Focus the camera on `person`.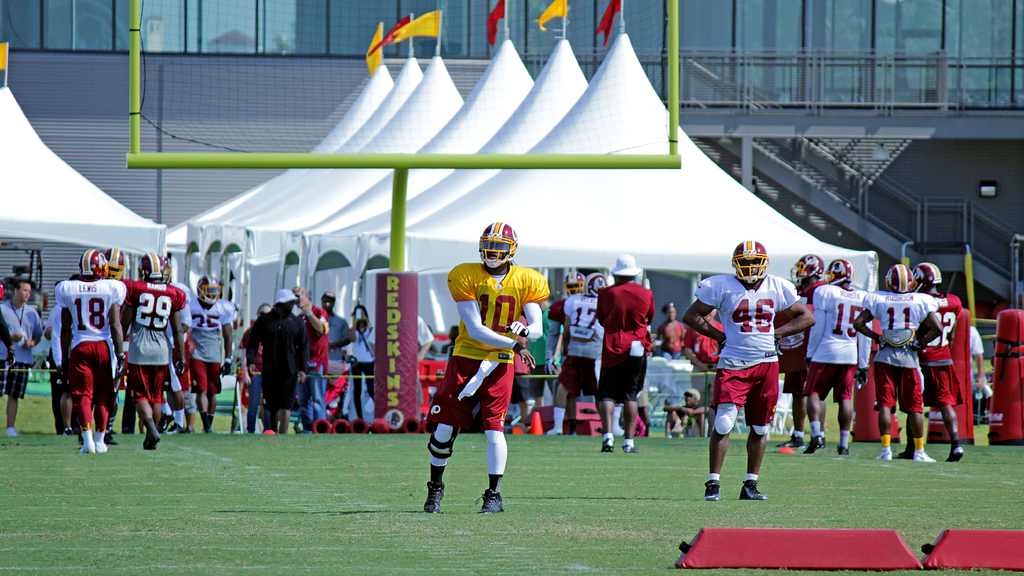
Focus region: 422, 207, 548, 520.
